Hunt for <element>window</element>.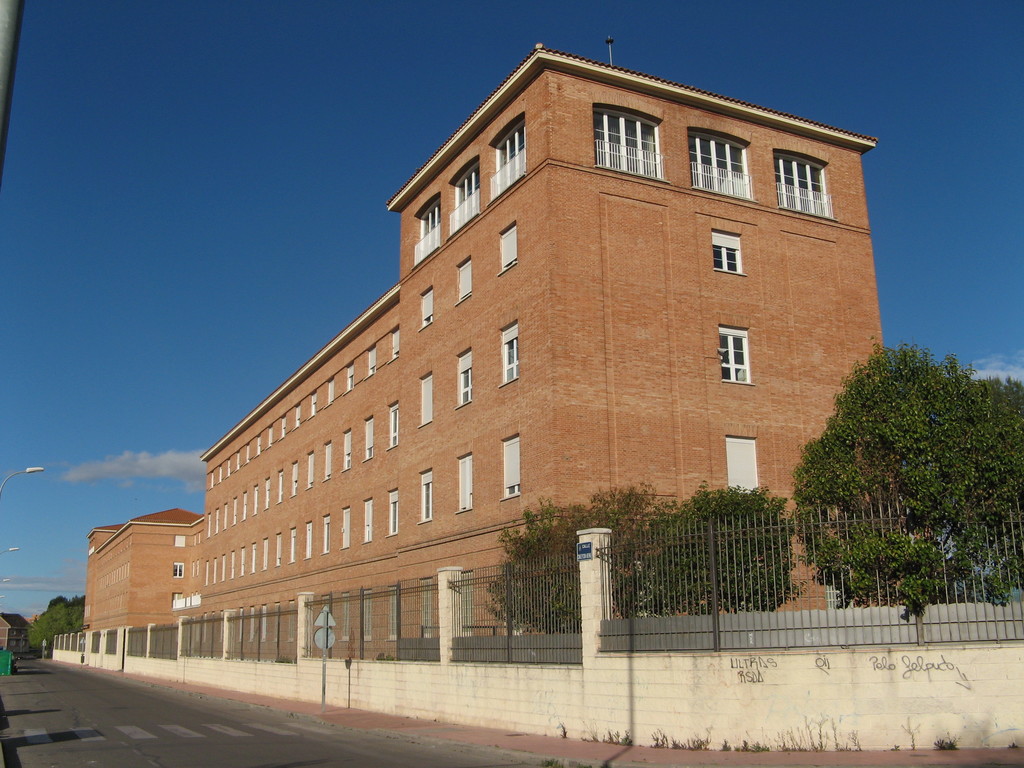
Hunted down at <region>175, 563, 182, 579</region>.
